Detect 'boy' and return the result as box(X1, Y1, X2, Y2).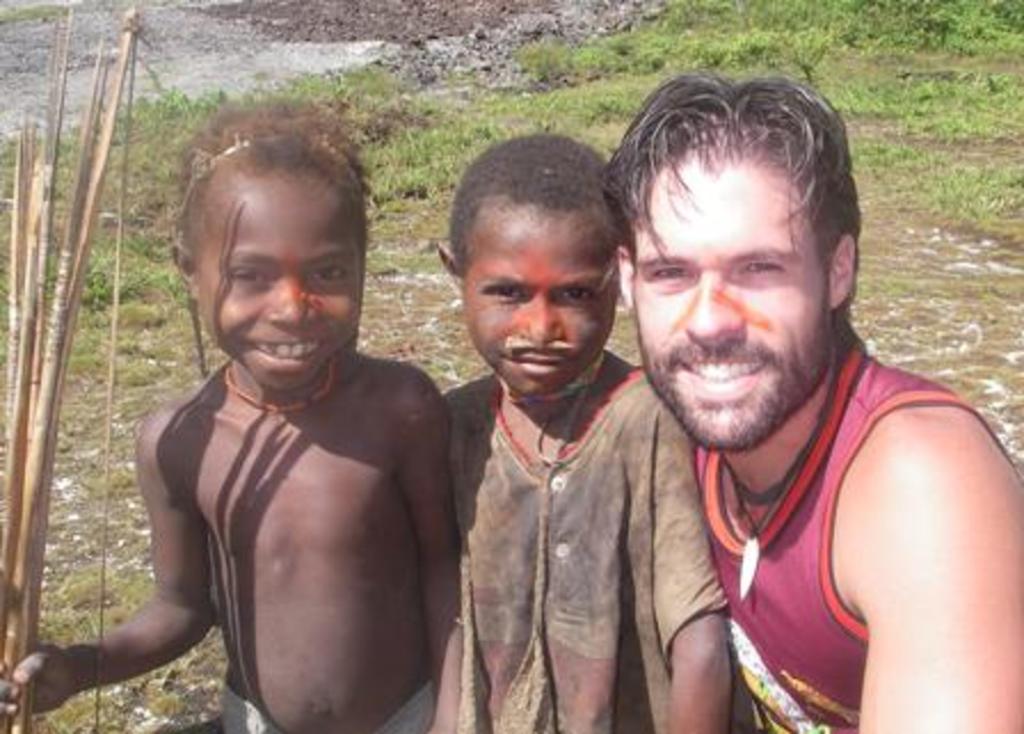
box(0, 103, 453, 732).
